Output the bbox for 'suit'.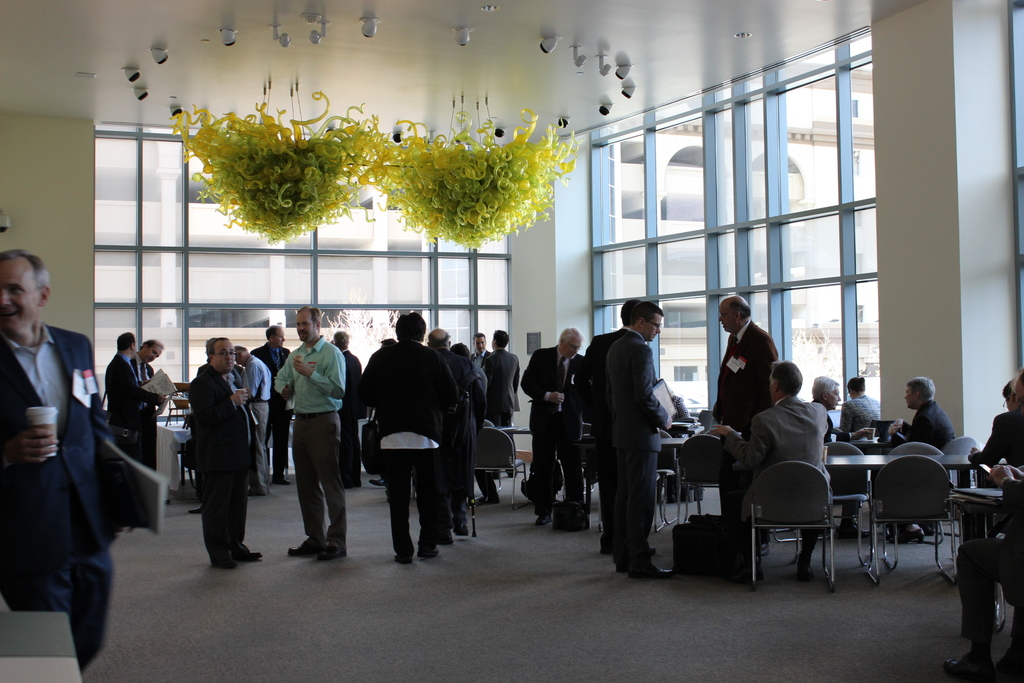
428, 341, 472, 520.
